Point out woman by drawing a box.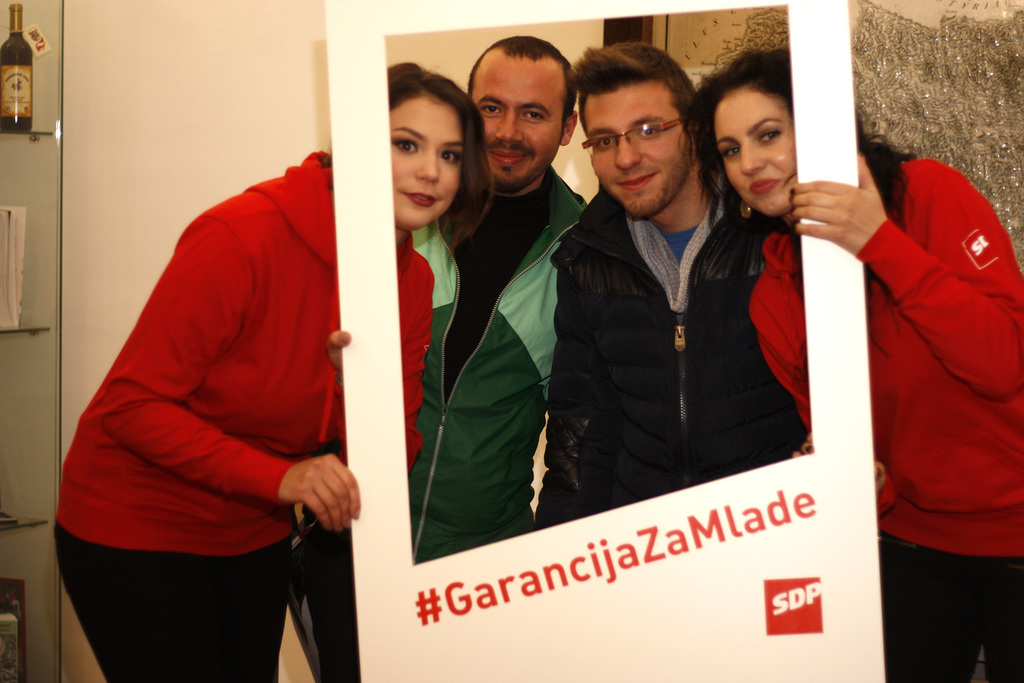
BBox(51, 62, 499, 682).
